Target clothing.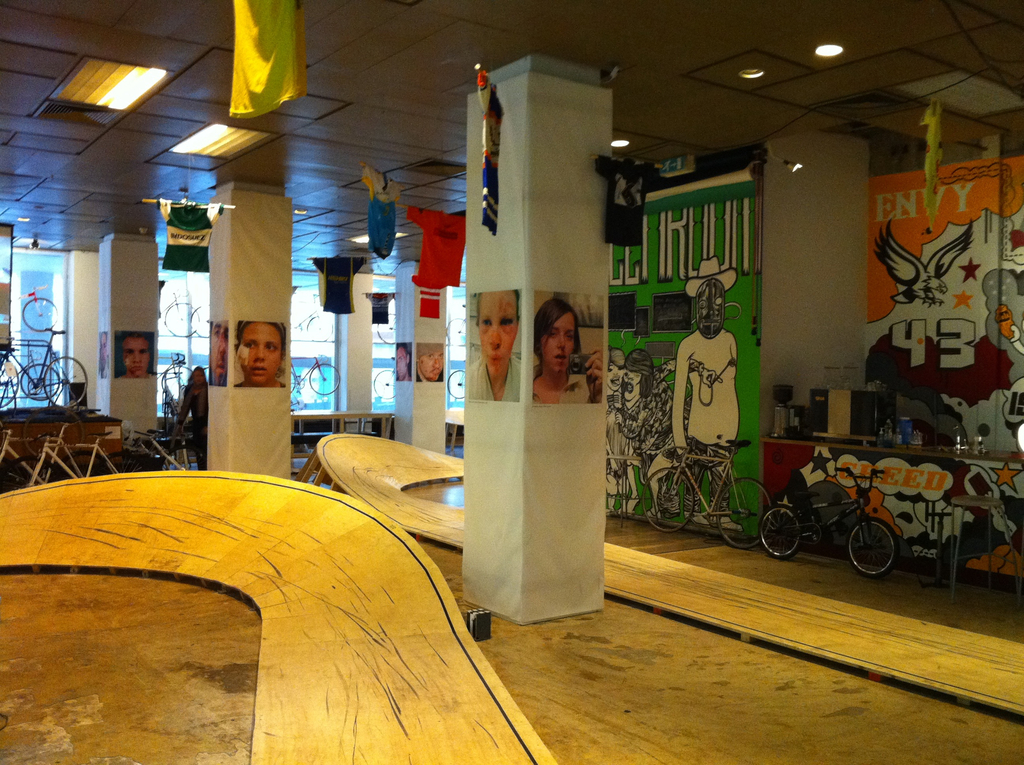
Target region: bbox(673, 332, 741, 448).
